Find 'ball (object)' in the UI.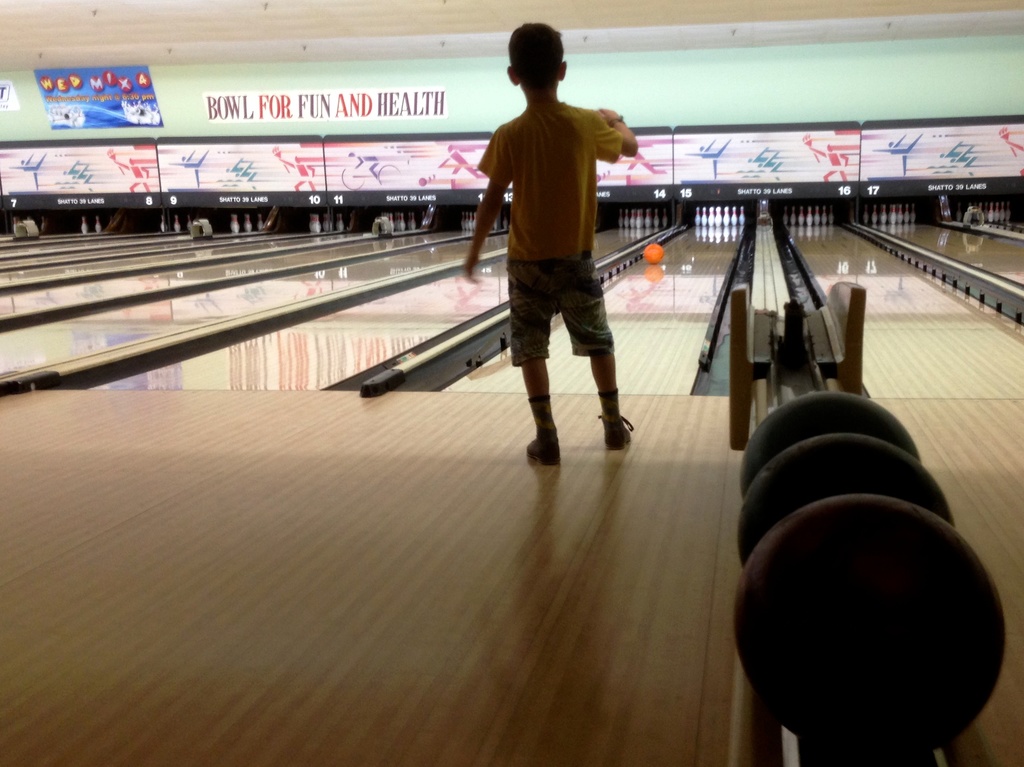
UI element at 640/242/666/265.
